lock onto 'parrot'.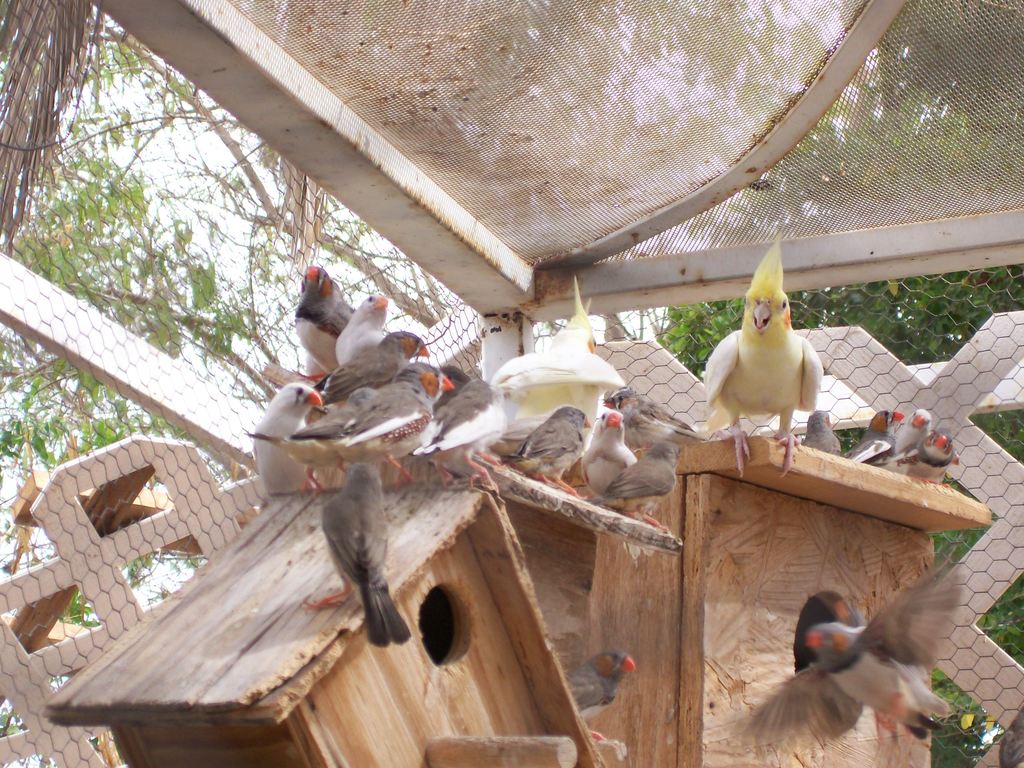
Locked: (left=237, top=352, right=455, bottom=497).
